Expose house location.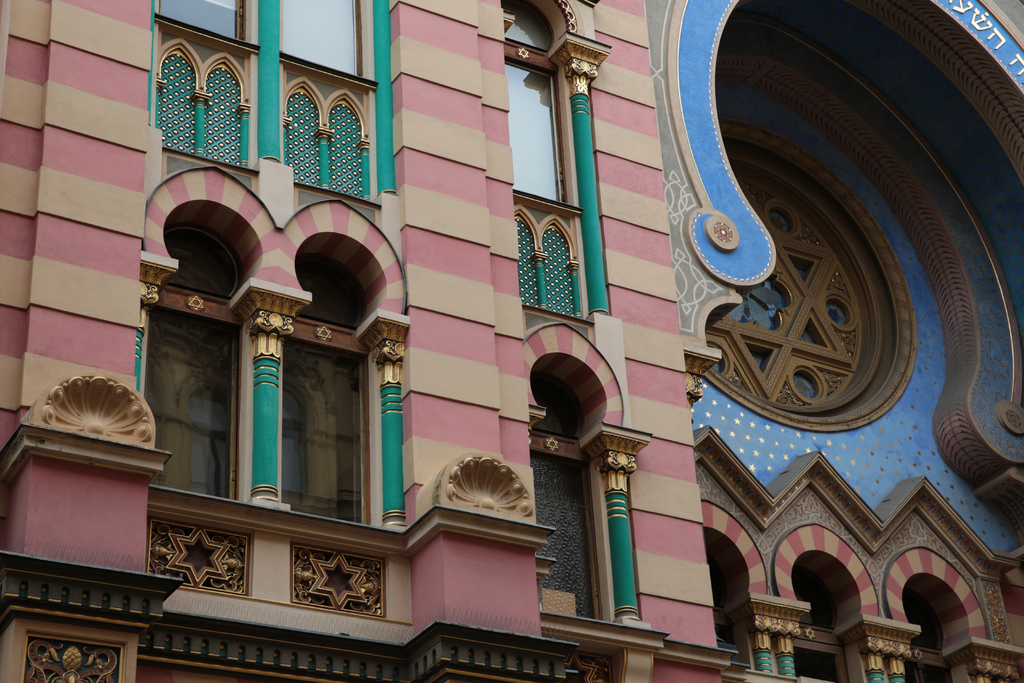
Exposed at bbox=[0, 0, 1023, 682].
